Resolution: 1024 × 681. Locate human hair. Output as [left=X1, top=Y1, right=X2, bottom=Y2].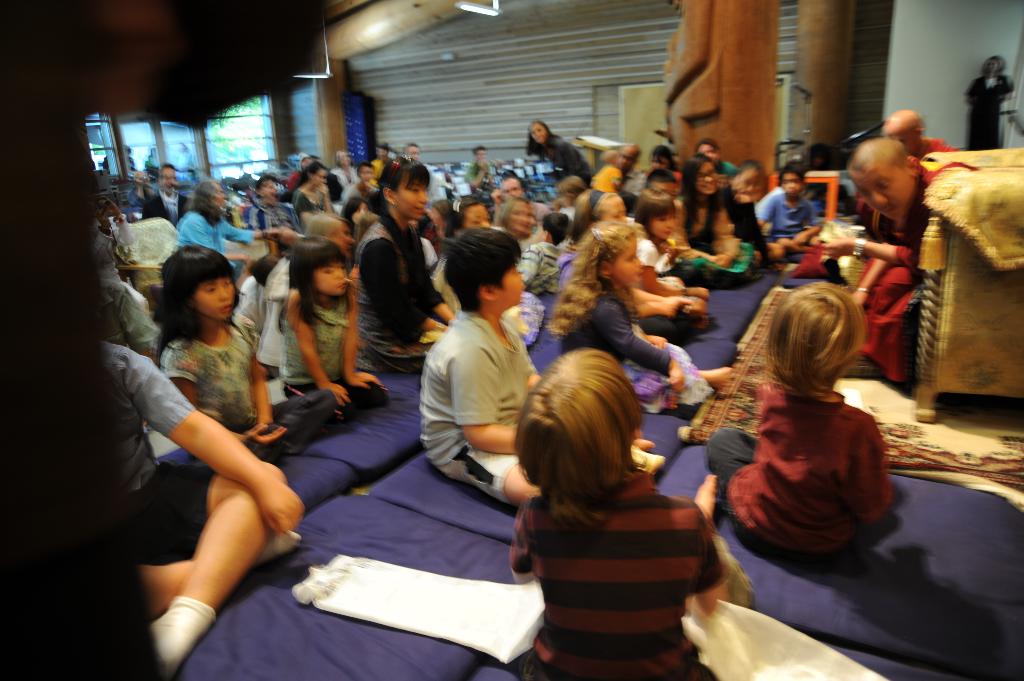
[left=543, top=220, right=646, bottom=334].
